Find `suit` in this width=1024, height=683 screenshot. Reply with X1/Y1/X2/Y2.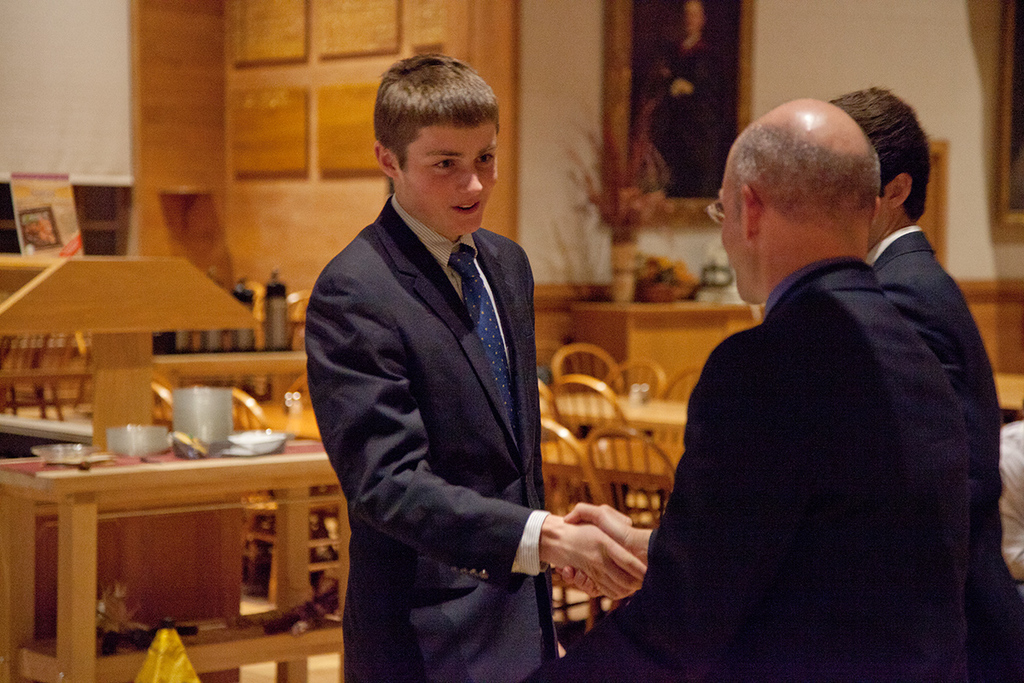
628/254/974/682.
